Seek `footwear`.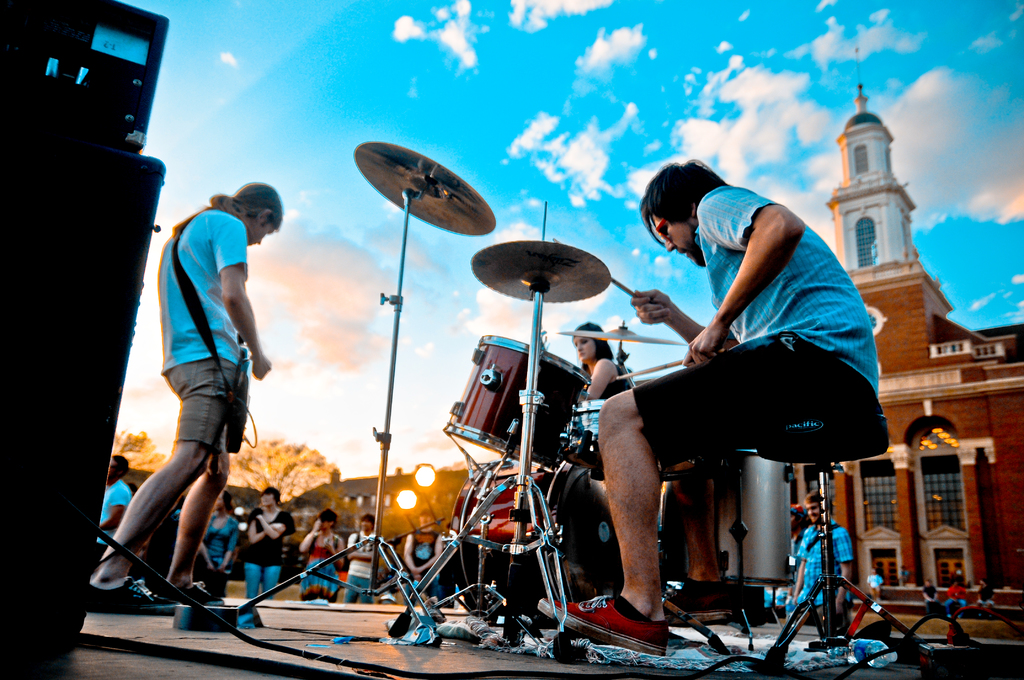
locate(572, 595, 695, 653).
